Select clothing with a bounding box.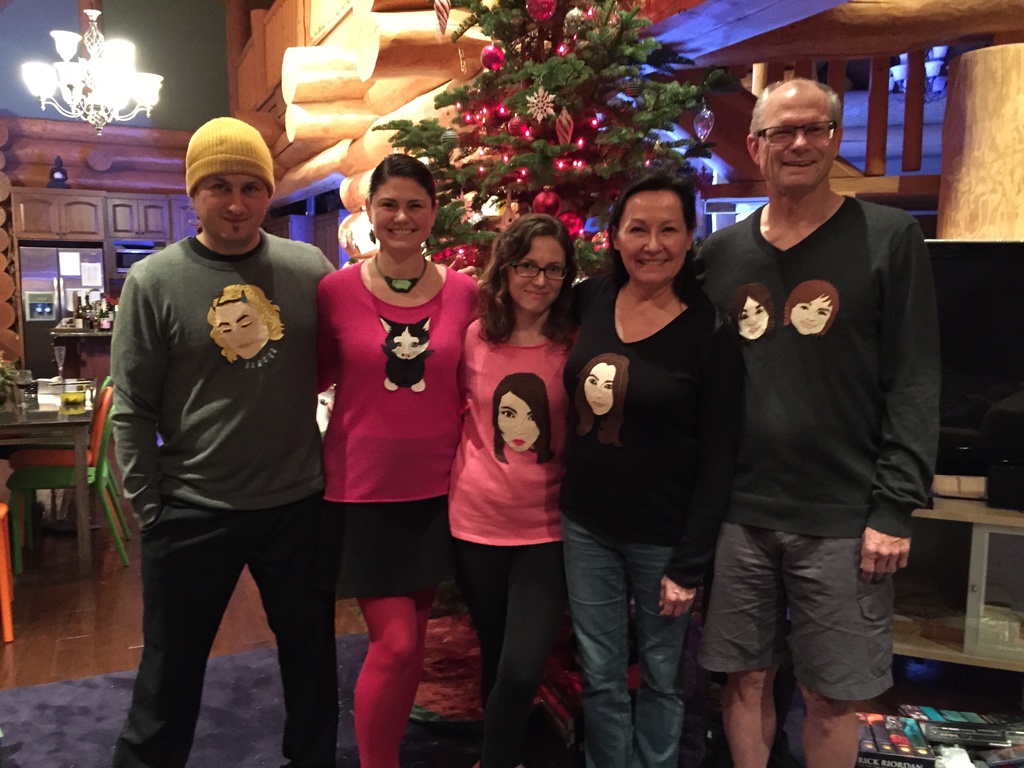
pyautogui.locateOnScreen(692, 126, 940, 722).
